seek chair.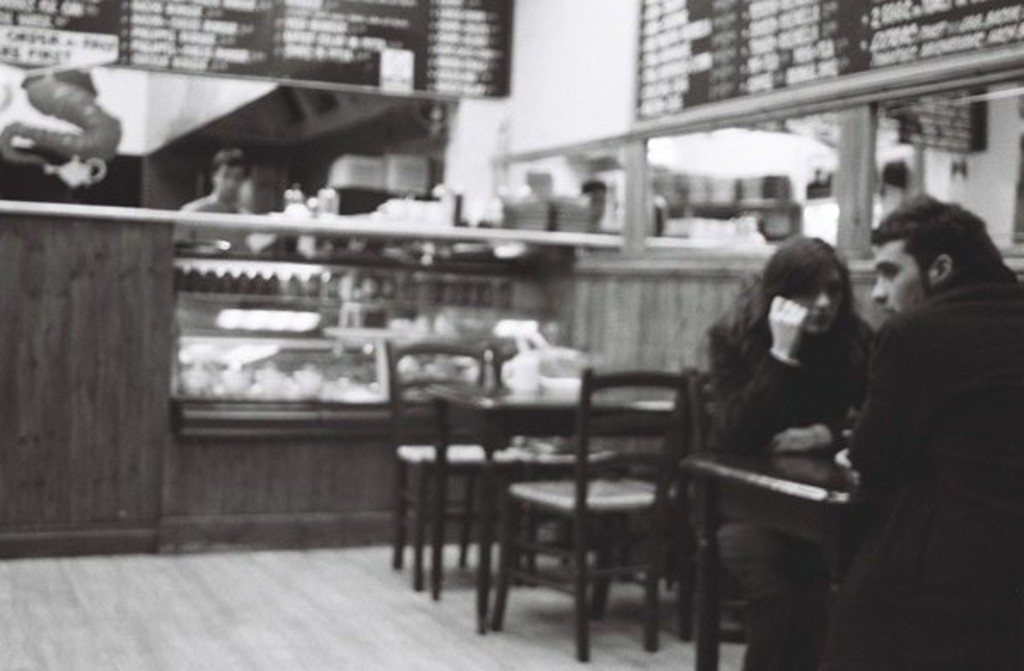
l=683, t=369, r=758, b=669.
